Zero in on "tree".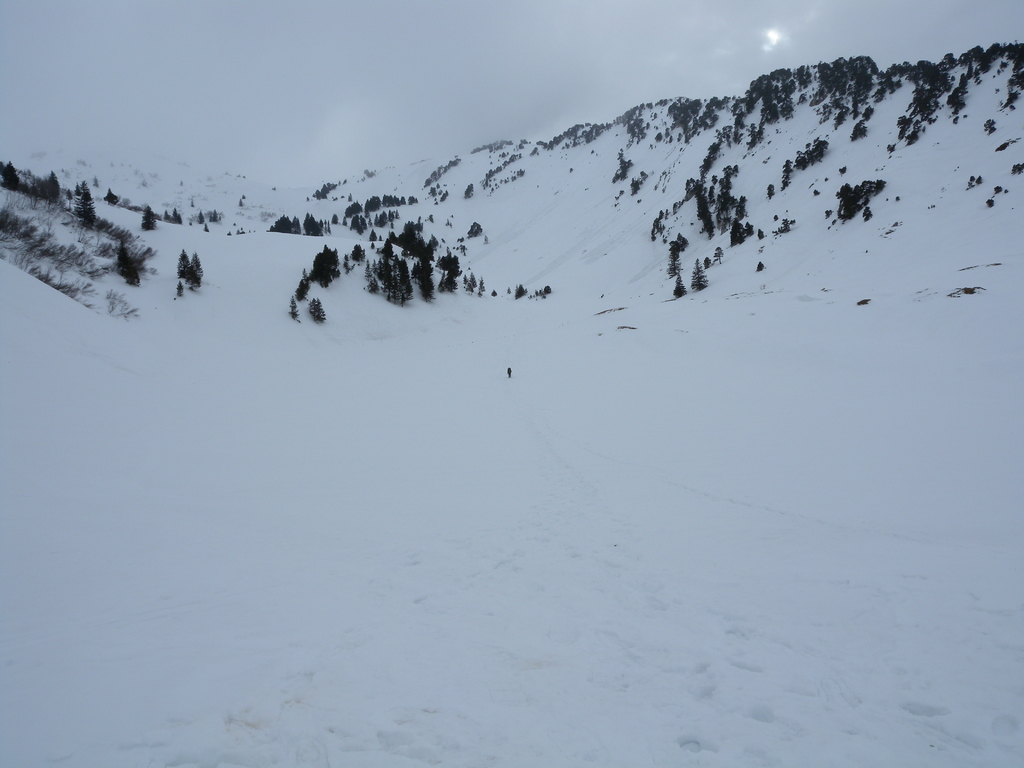
Zeroed in: box(102, 188, 119, 205).
